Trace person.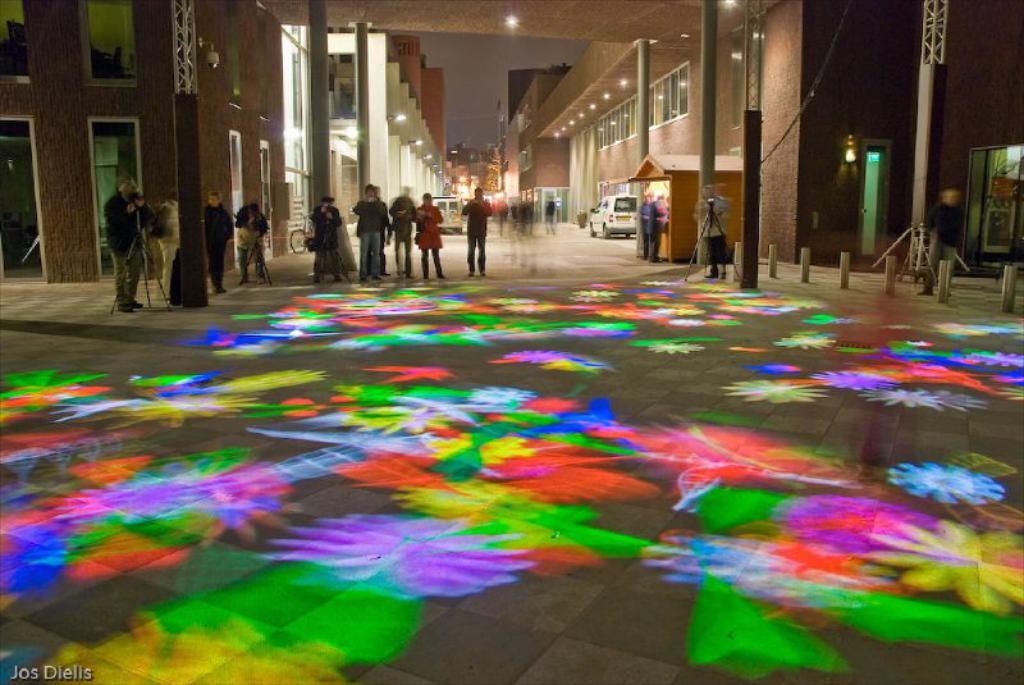
Traced to region(389, 189, 415, 278).
